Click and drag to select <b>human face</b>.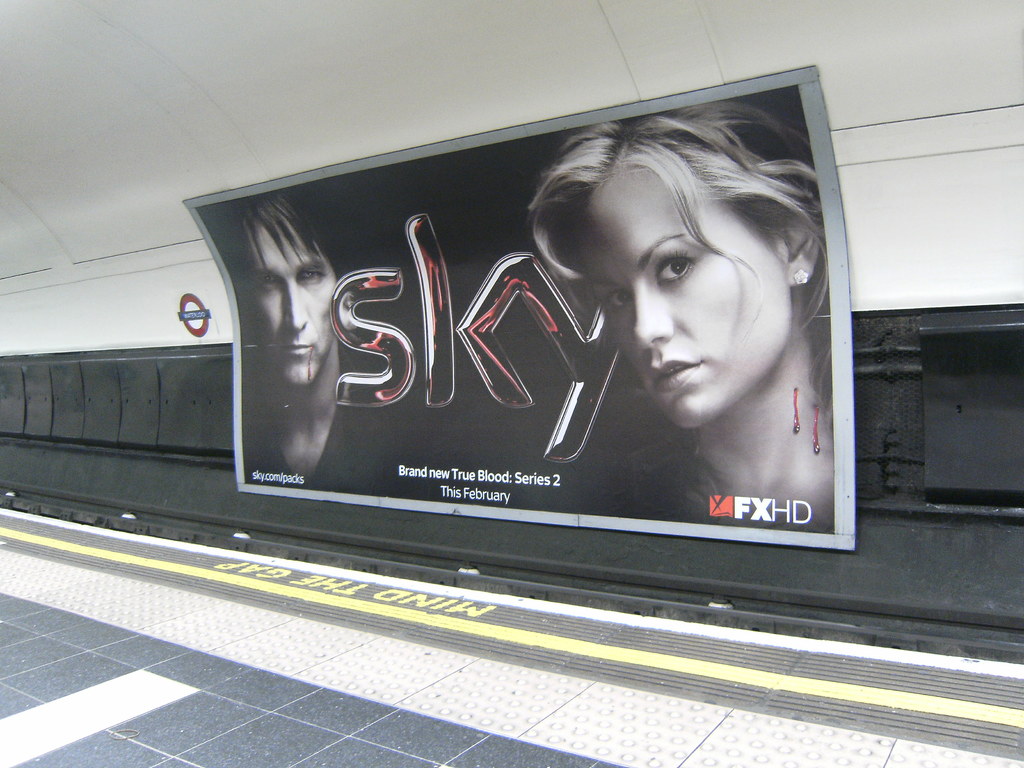
Selection: crop(579, 173, 782, 425).
